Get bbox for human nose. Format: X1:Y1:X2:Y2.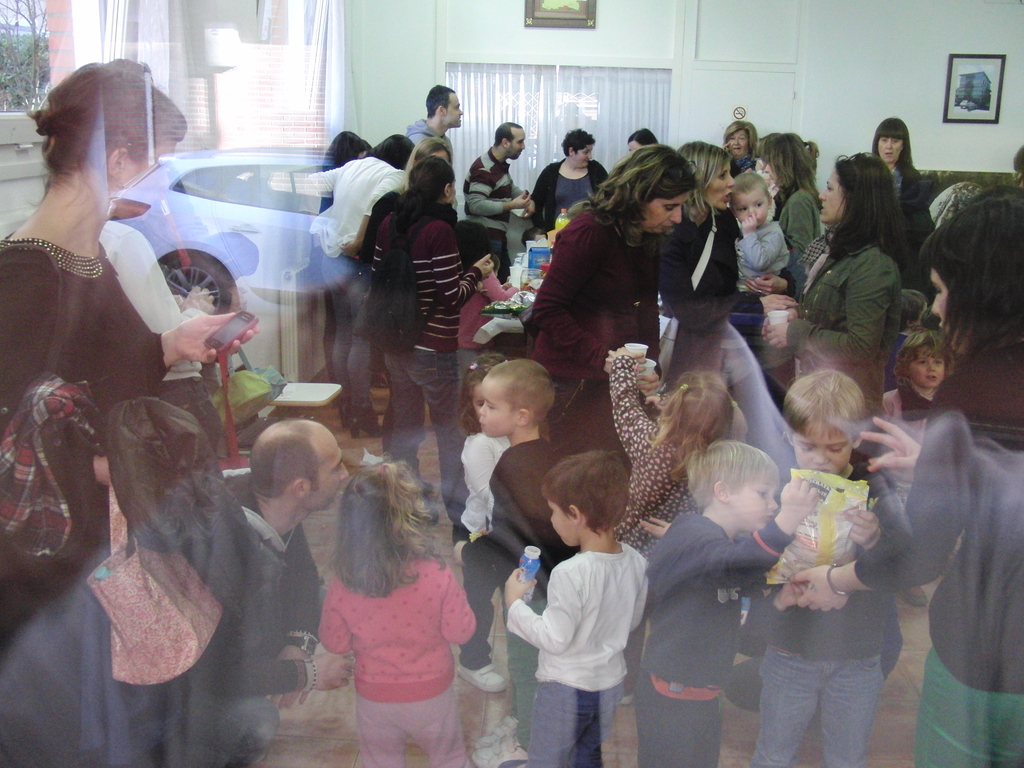
518:139:525:148.
